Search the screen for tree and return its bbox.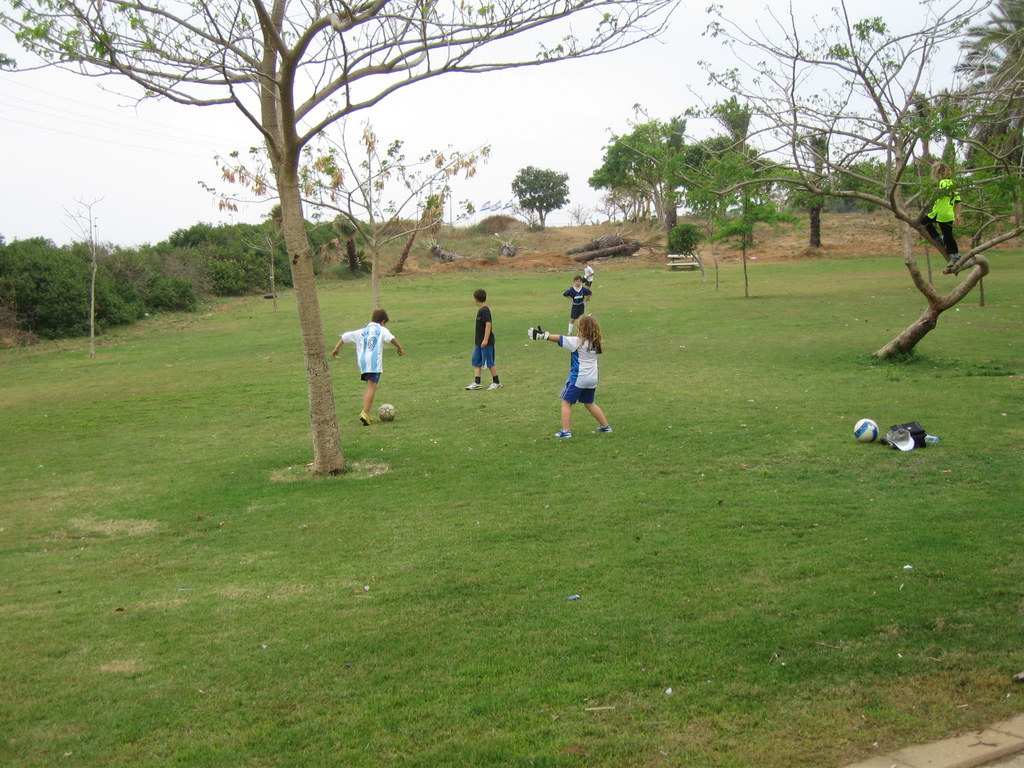
Found: x1=804, y1=119, x2=844, y2=247.
